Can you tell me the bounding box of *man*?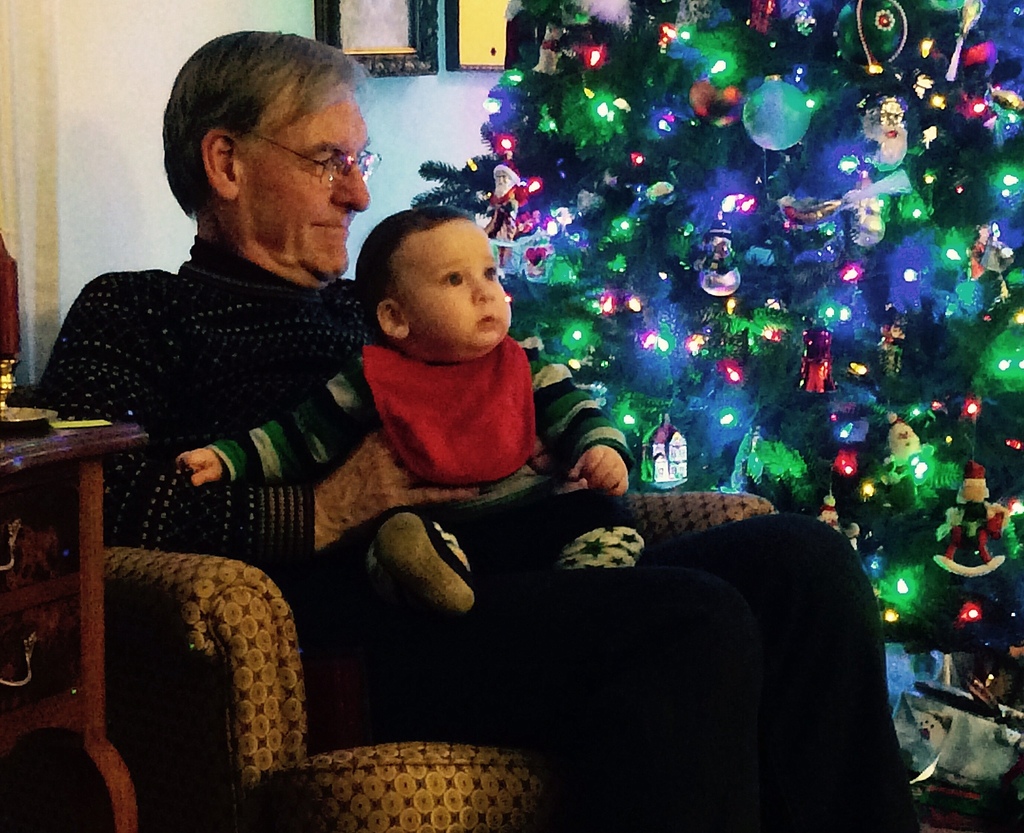
detection(876, 309, 902, 375).
